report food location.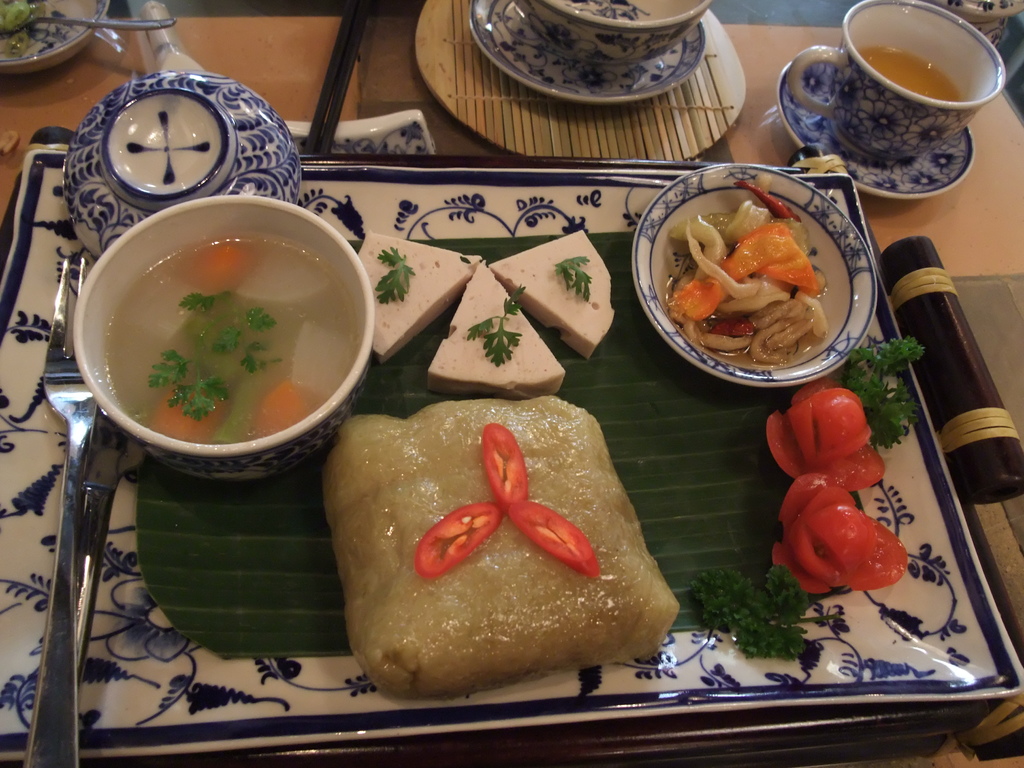
Report: Rect(132, 241, 350, 442).
